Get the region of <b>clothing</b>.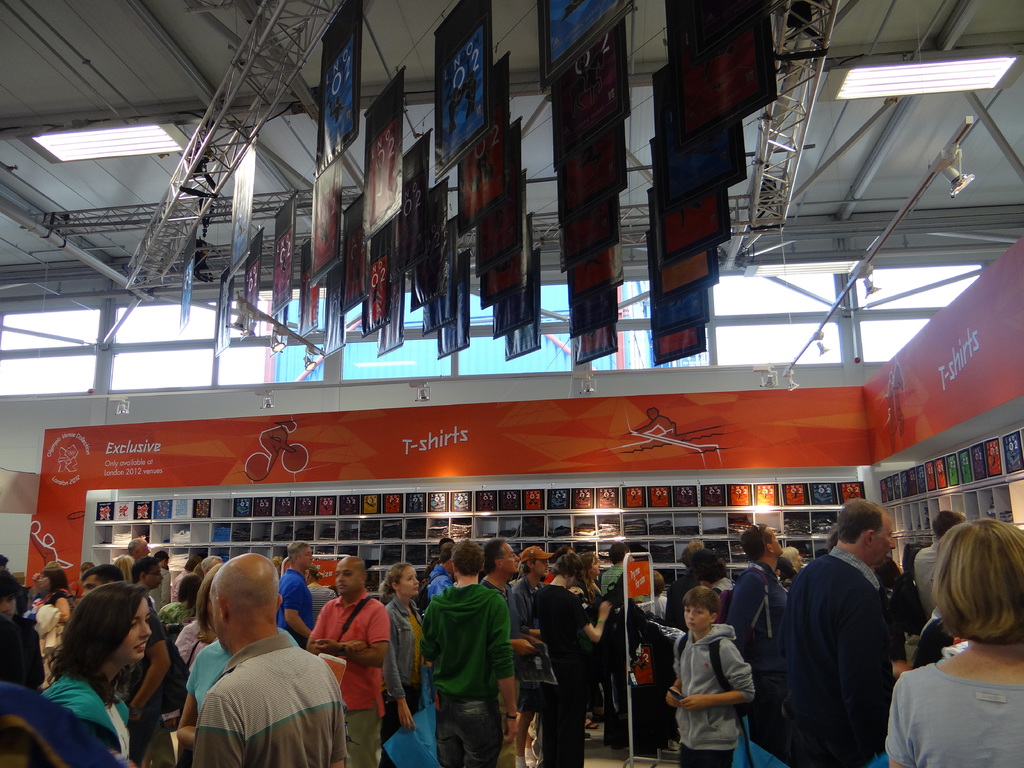
47/668/133/760.
